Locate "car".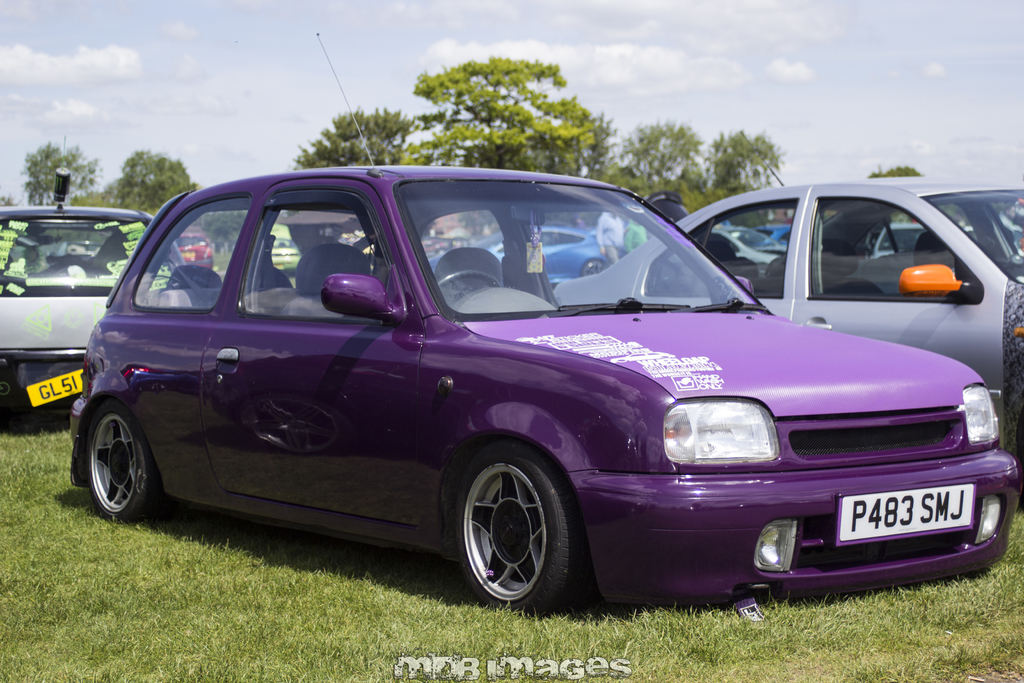
Bounding box: left=958, top=223, right=1023, bottom=259.
